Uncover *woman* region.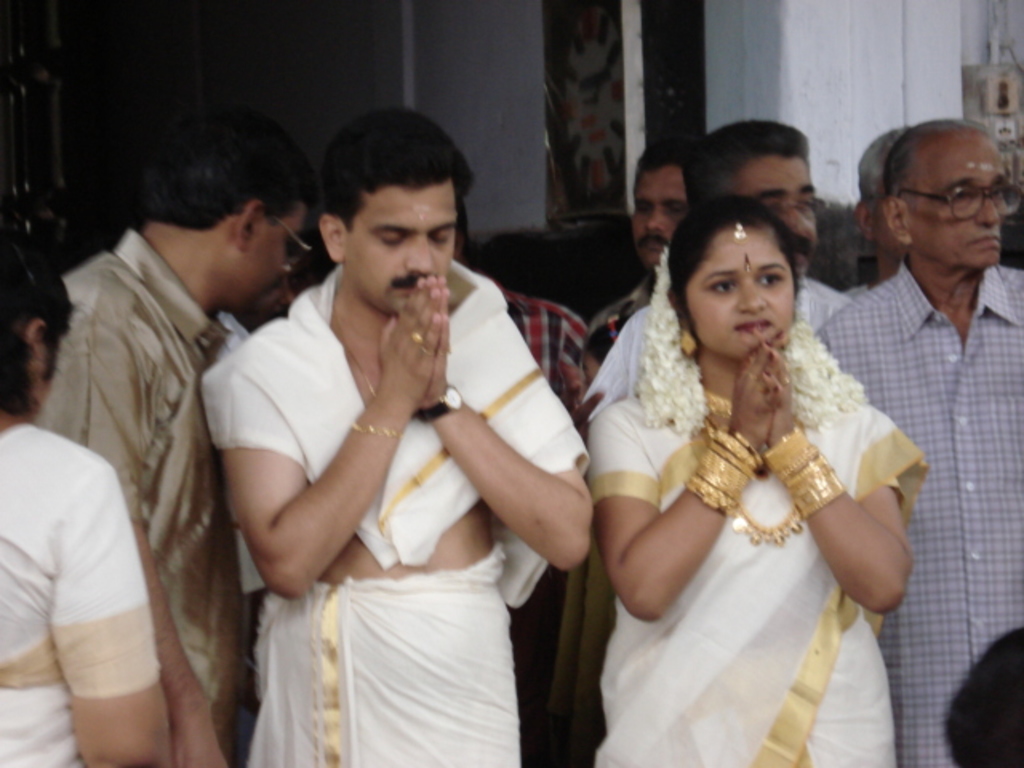
Uncovered: pyautogui.locateOnScreen(566, 158, 922, 758).
